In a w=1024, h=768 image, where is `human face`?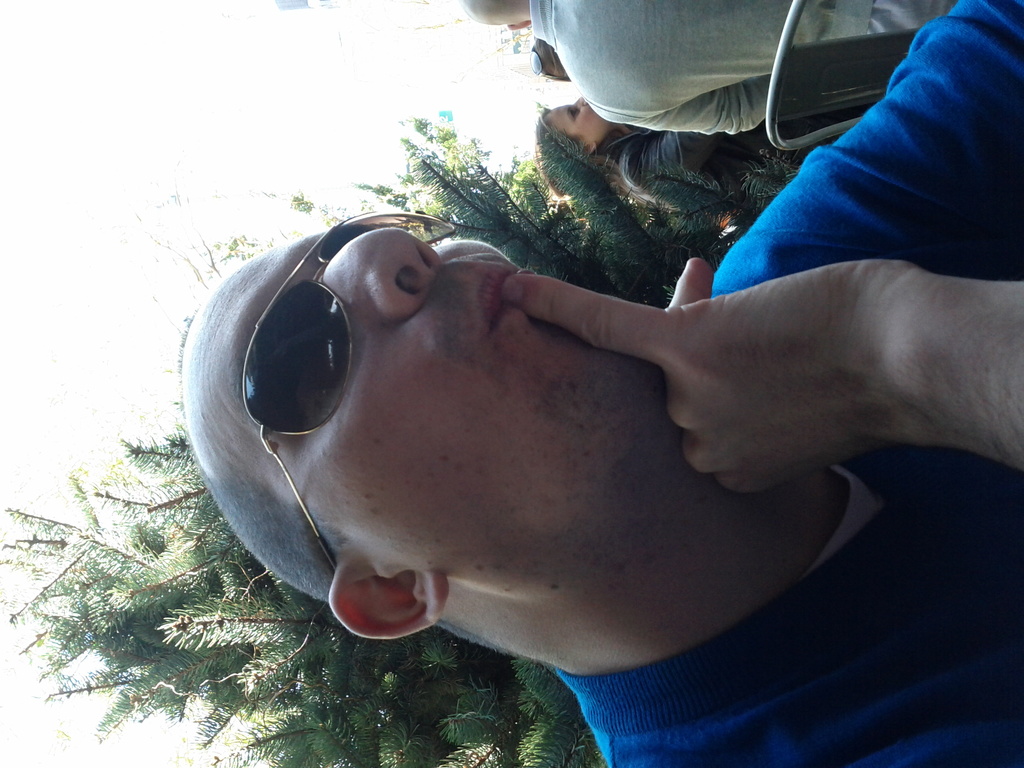
[x1=181, y1=234, x2=643, y2=567].
